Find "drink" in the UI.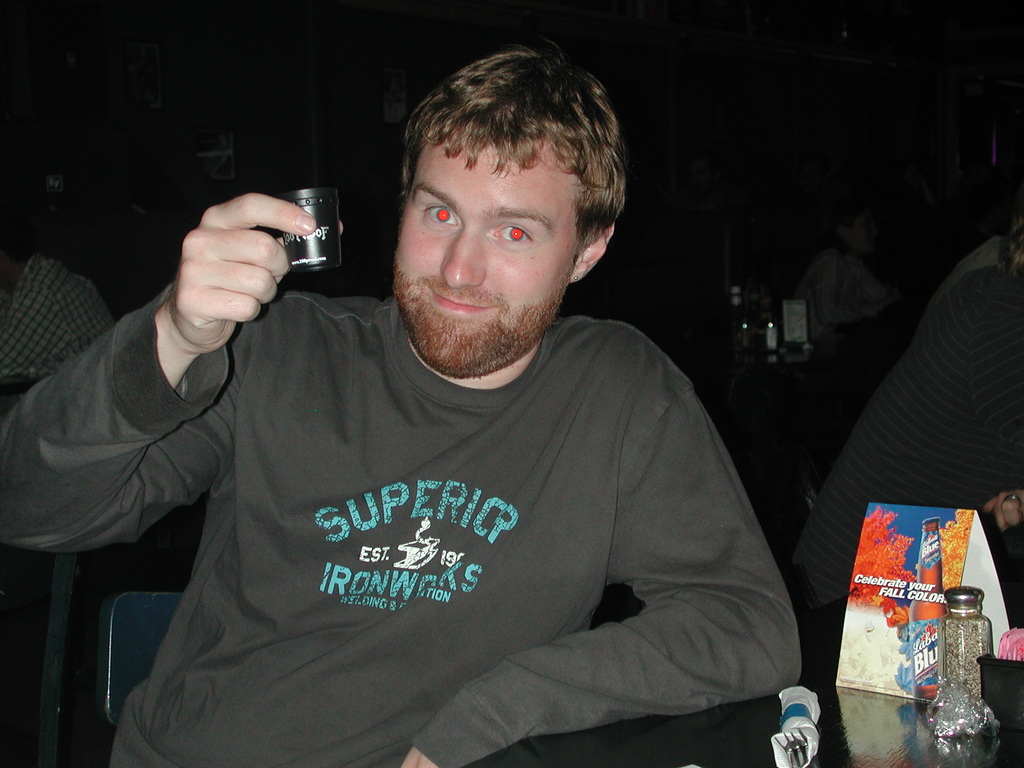
UI element at crop(908, 516, 943, 698).
